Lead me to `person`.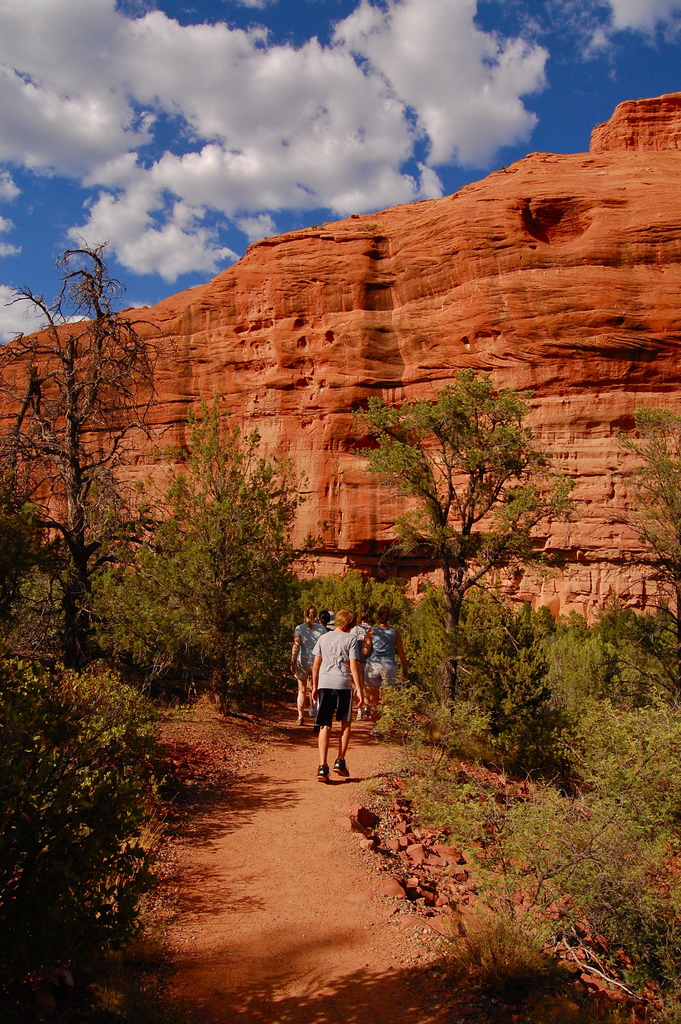
Lead to bbox(361, 600, 399, 689).
